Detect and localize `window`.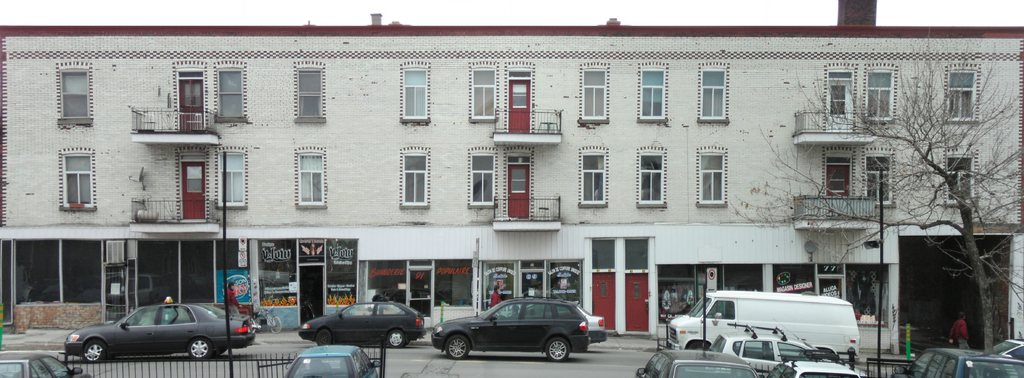
Localized at 701:296:736:320.
